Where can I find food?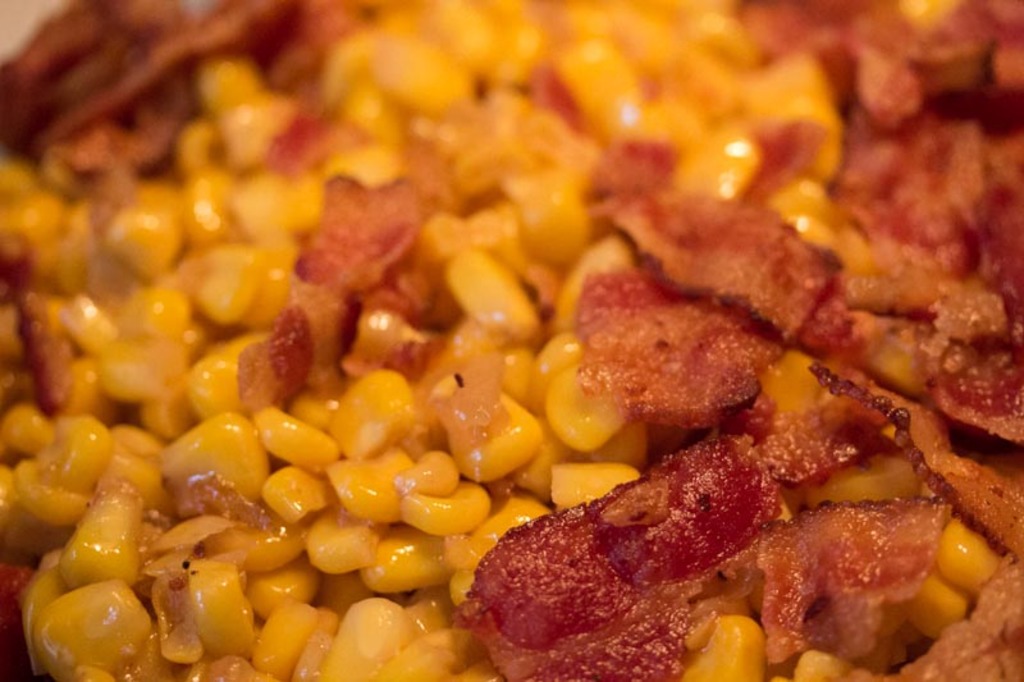
You can find it at region(763, 496, 965, 647).
